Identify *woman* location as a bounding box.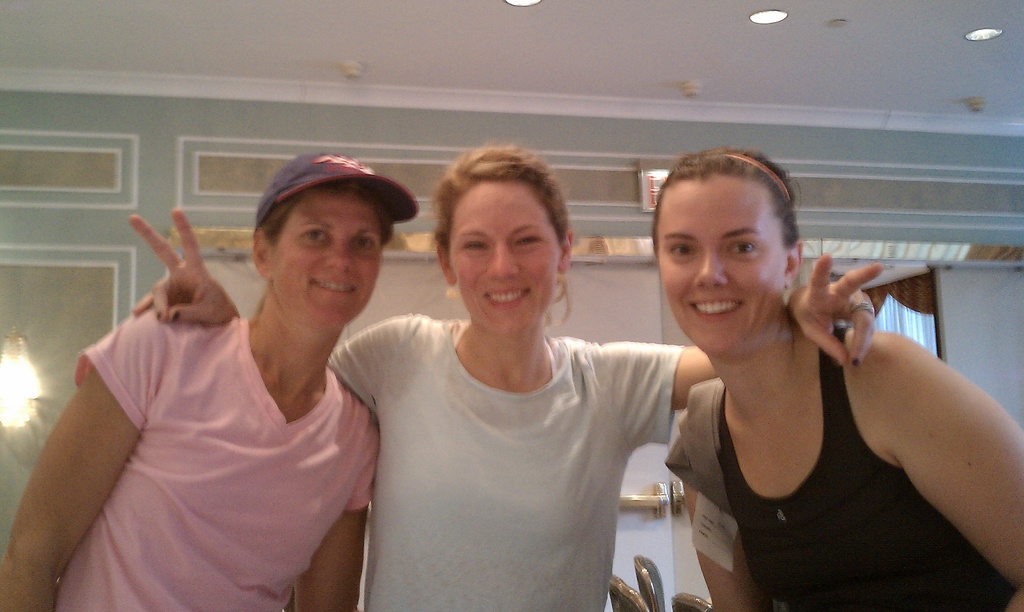
select_region(29, 181, 397, 595).
